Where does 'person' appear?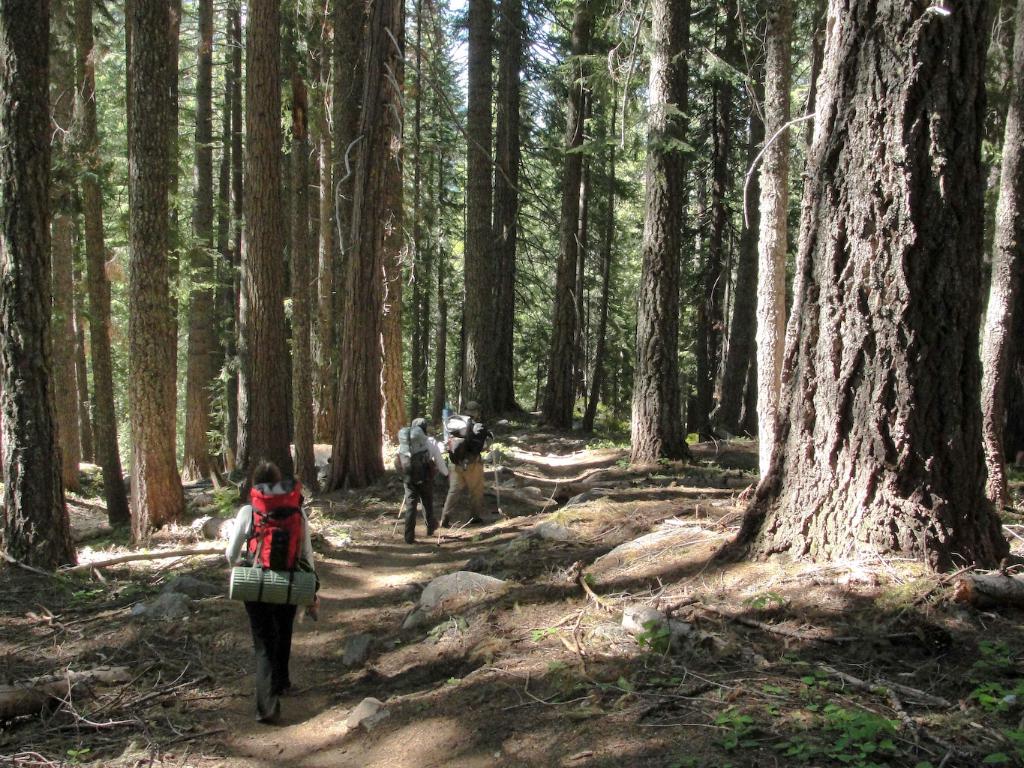
Appears at 223:460:315:723.
